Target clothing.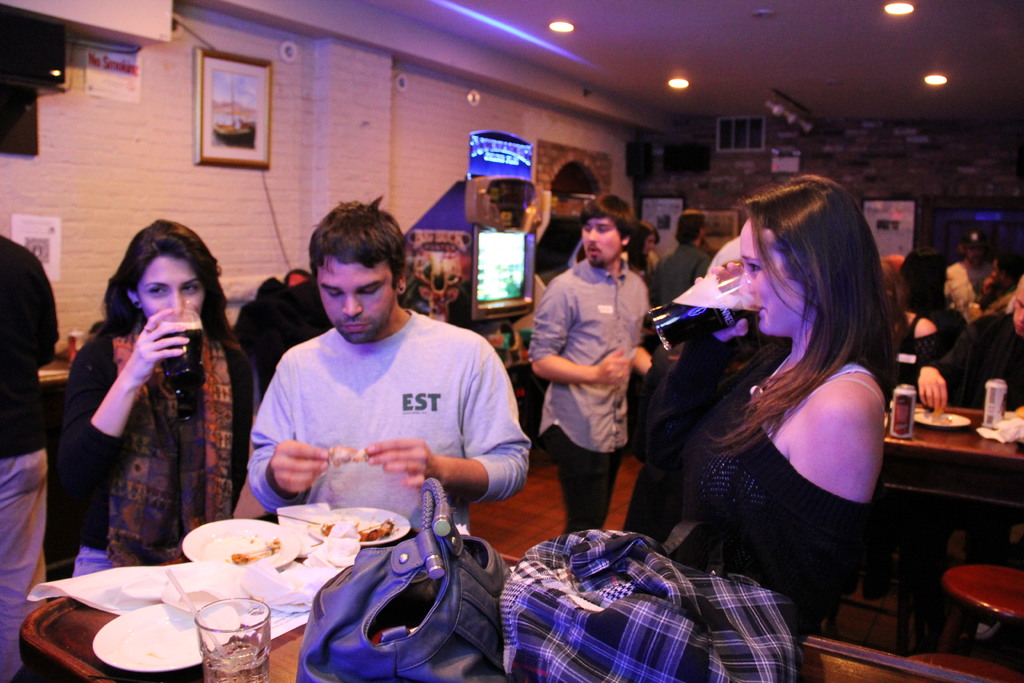
Target region: {"left": 243, "top": 298, "right": 536, "bottom": 544}.
